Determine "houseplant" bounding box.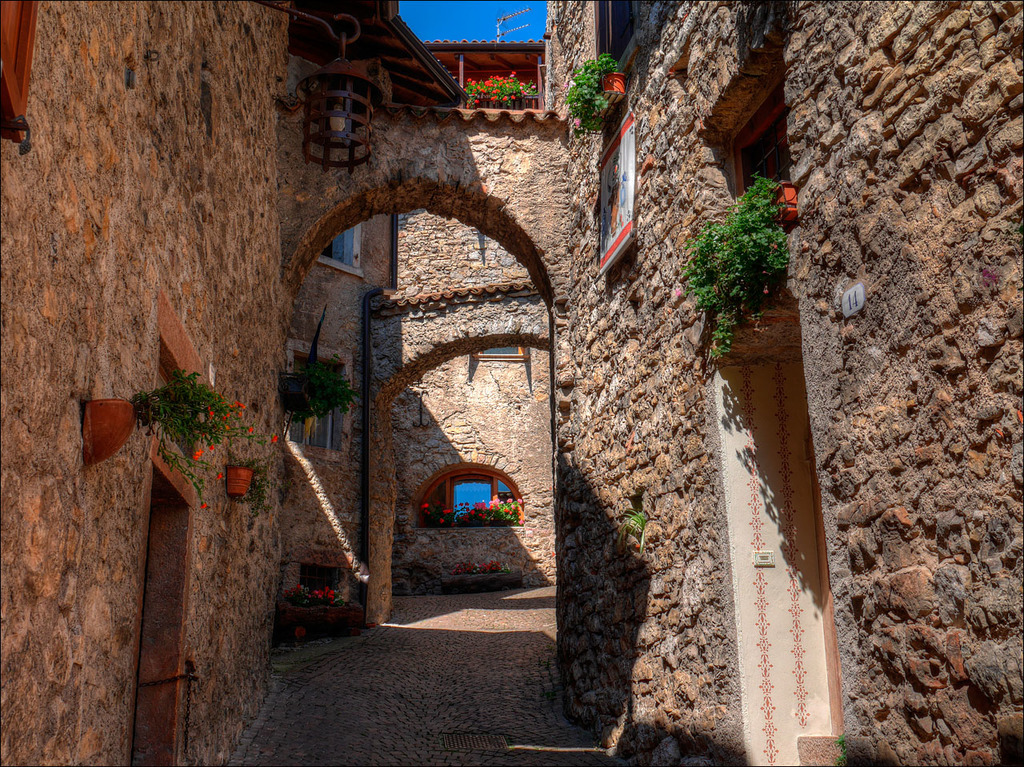
Determined: Rect(81, 373, 247, 513).
